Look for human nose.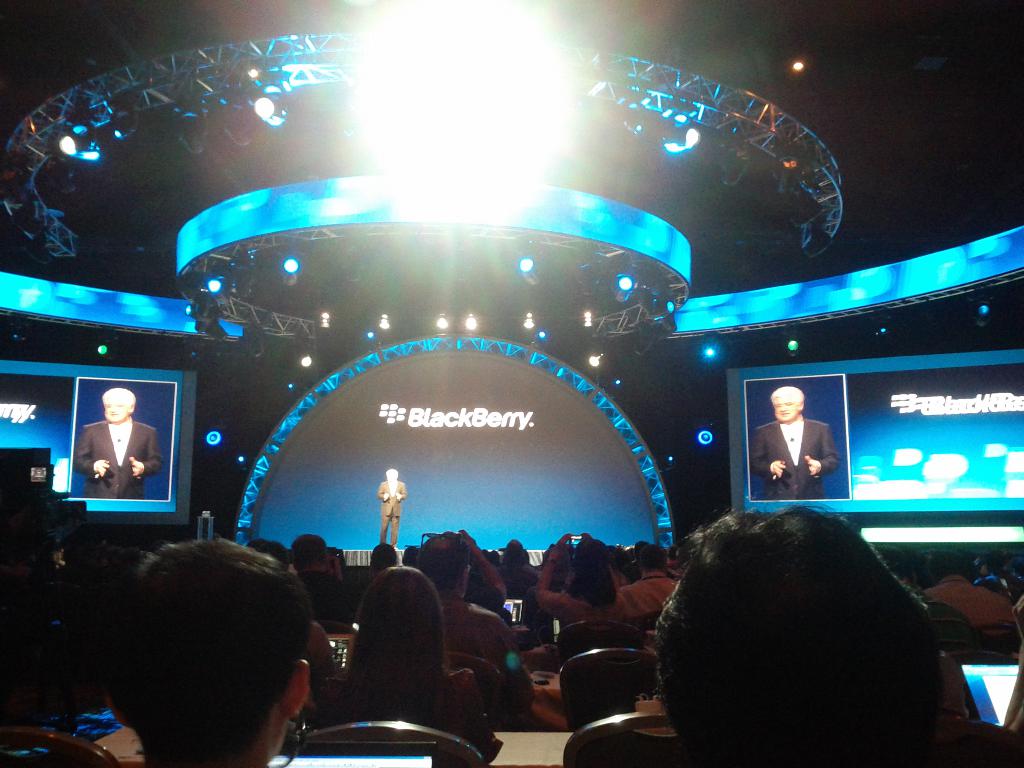
Found: (780,403,786,412).
